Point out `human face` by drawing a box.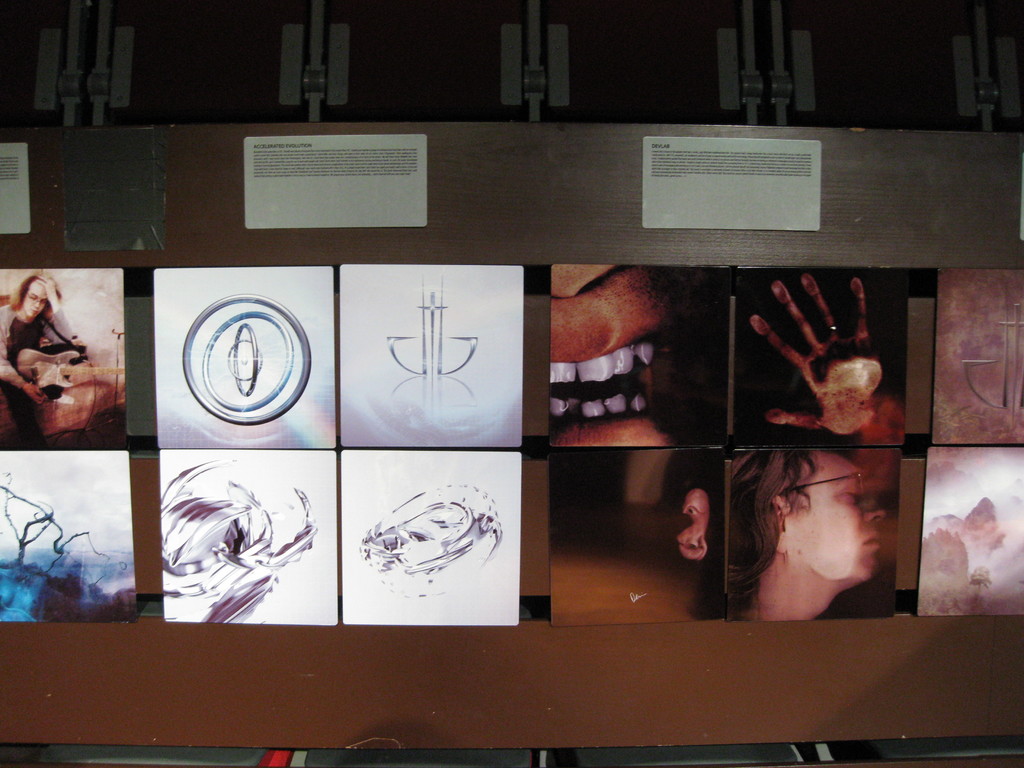
{"x1": 20, "y1": 282, "x2": 47, "y2": 318}.
